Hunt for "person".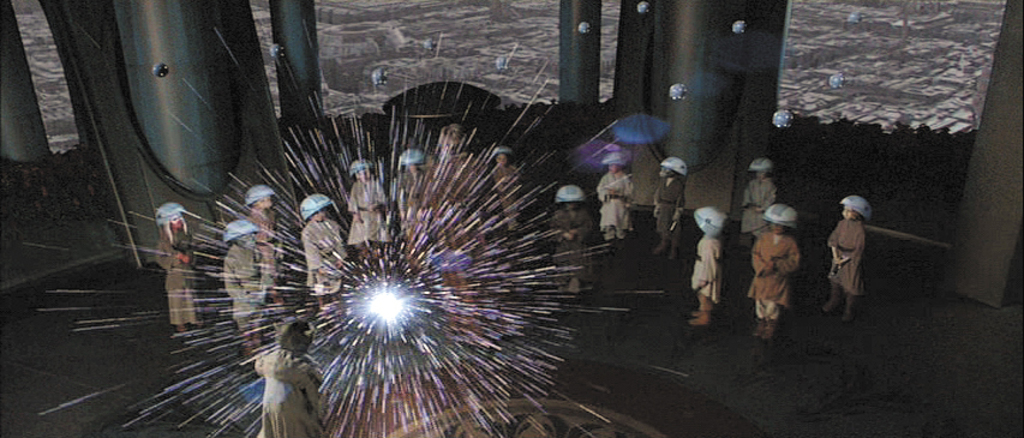
Hunted down at (left=490, top=134, right=523, bottom=235).
